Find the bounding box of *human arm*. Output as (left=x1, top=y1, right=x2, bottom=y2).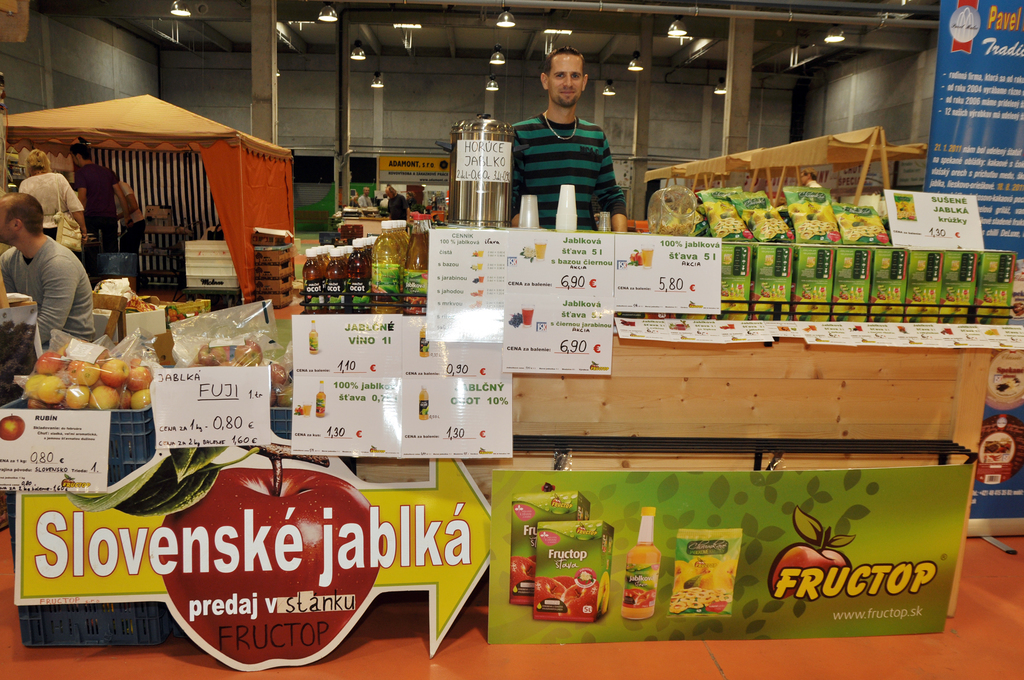
(left=111, top=172, right=127, bottom=230).
